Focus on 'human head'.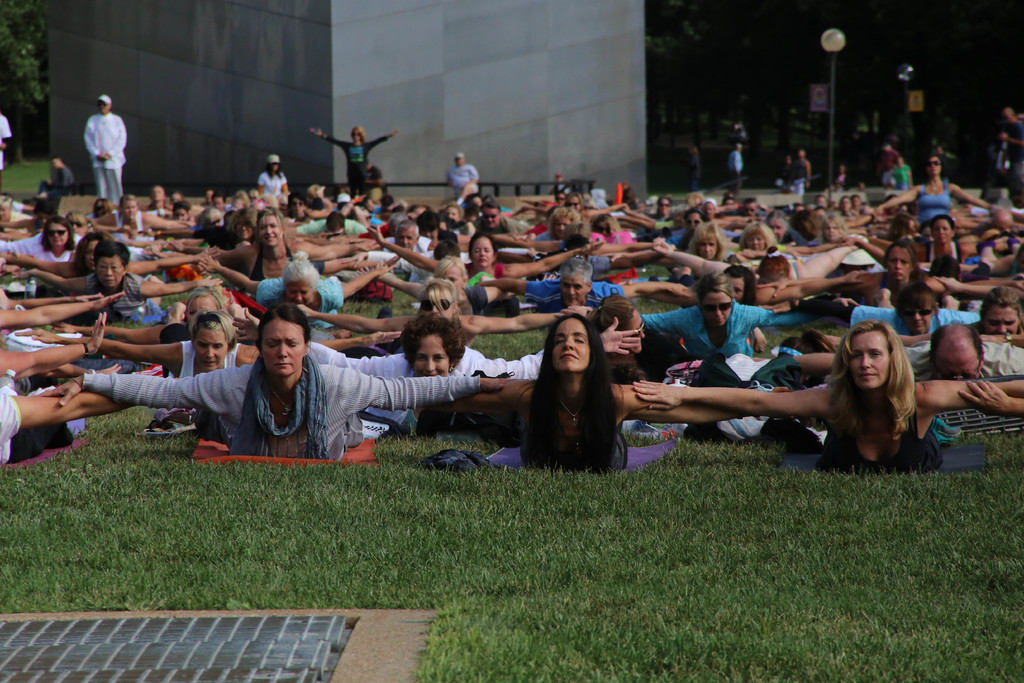
Focused at x1=927, y1=325, x2=986, y2=378.
